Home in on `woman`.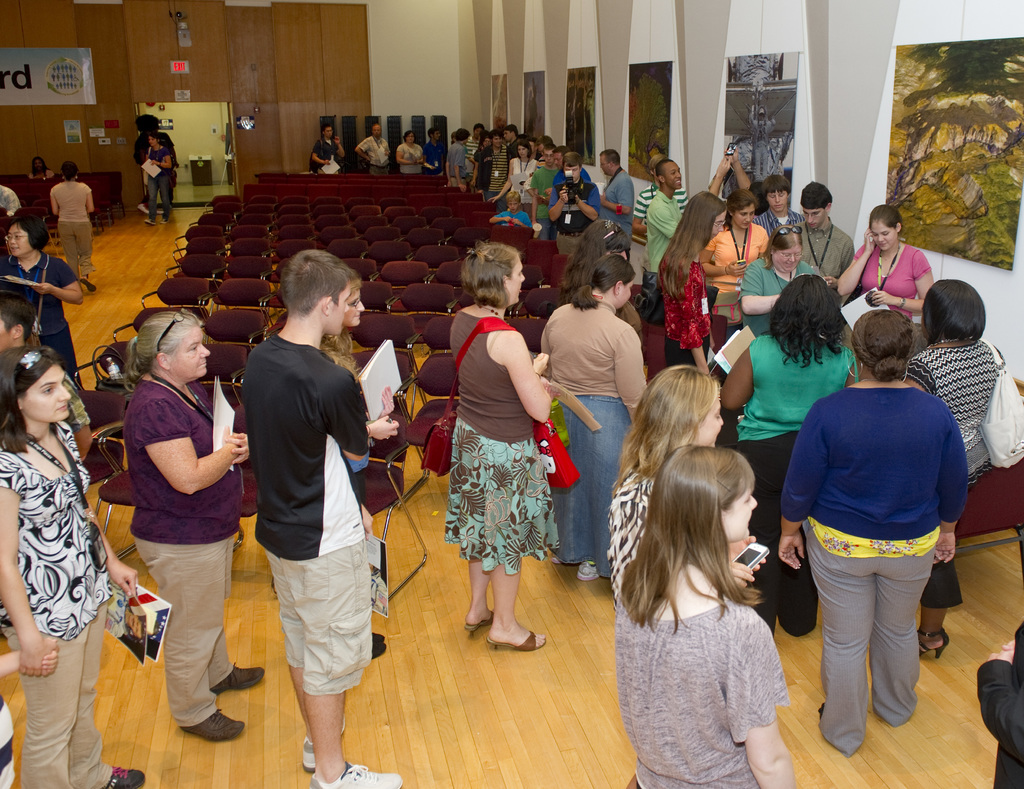
Homed in at select_region(703, 193, 775, 298).
